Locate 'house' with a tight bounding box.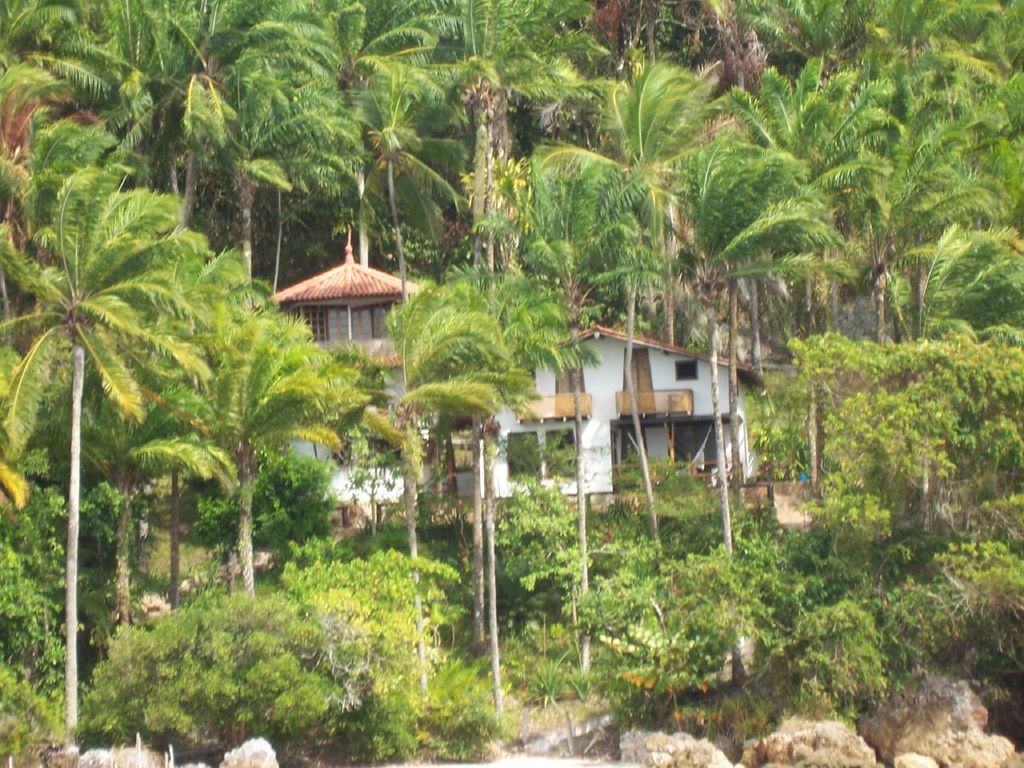
box=[474, 322, 765, 494].
